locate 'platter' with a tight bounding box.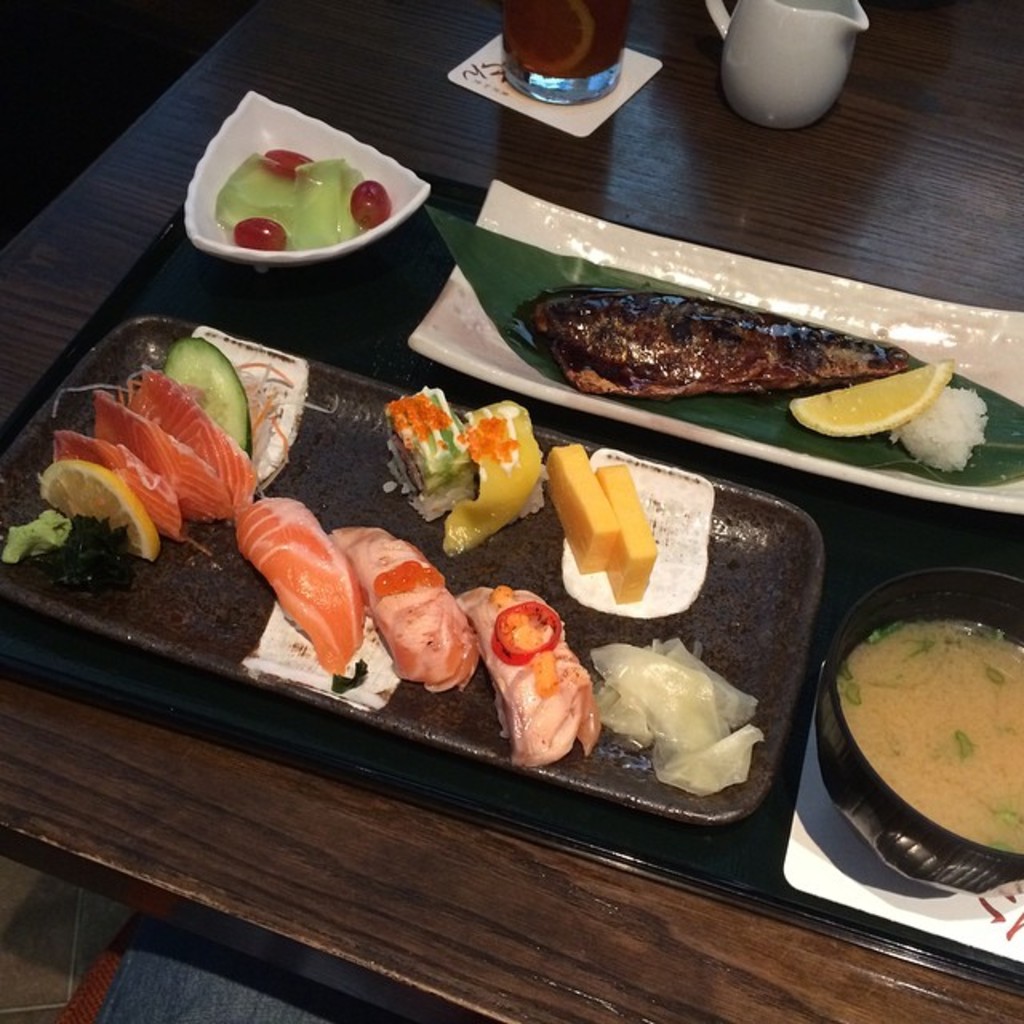
bbox=[784, 696, 1022, 968].
